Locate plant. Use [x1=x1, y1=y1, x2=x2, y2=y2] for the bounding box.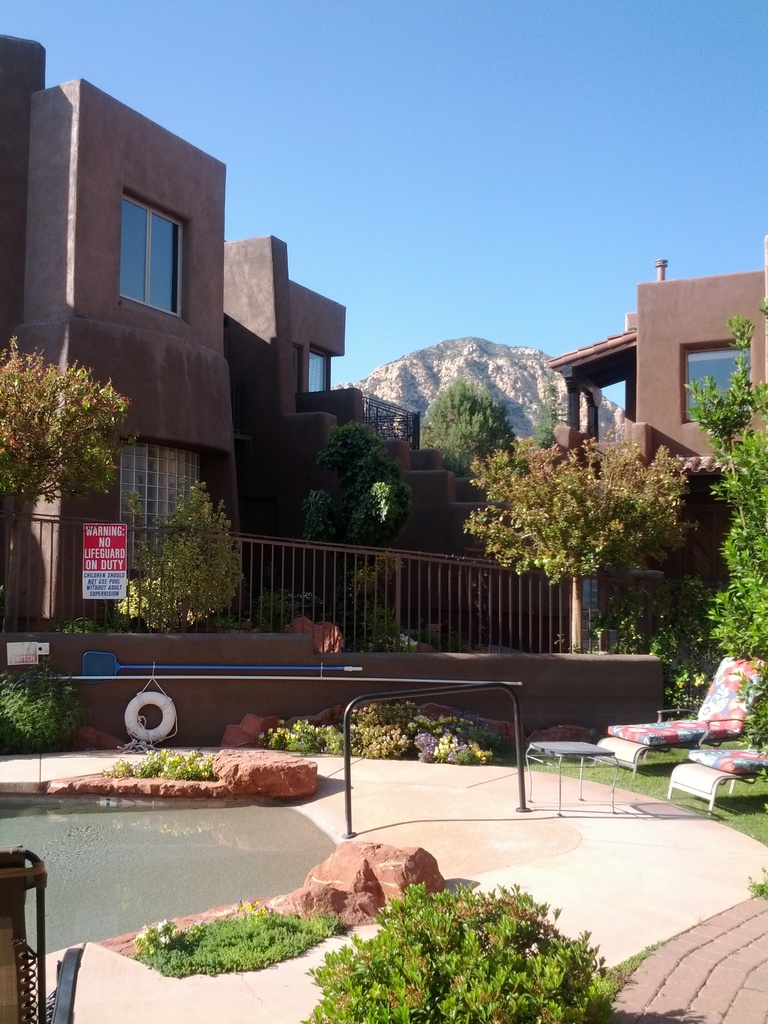
[x1=254, y1=712, x2=330, y2=755].
